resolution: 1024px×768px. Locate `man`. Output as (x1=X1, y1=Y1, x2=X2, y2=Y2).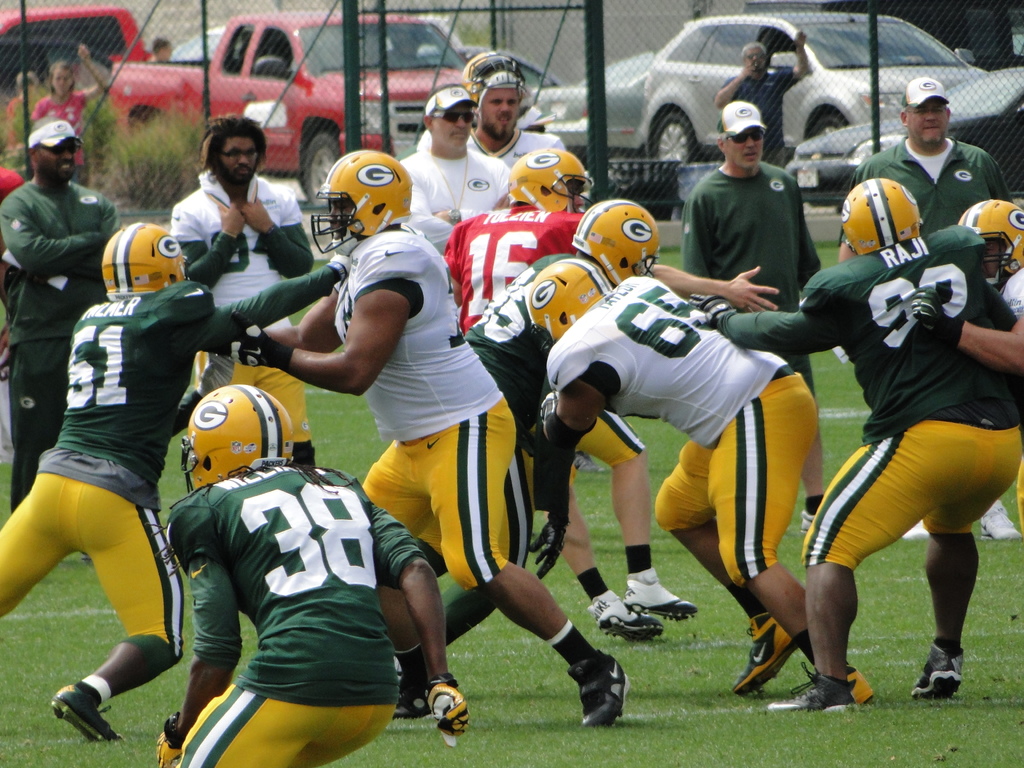
(x1=401, y1=202, x2=660, y2=693).
